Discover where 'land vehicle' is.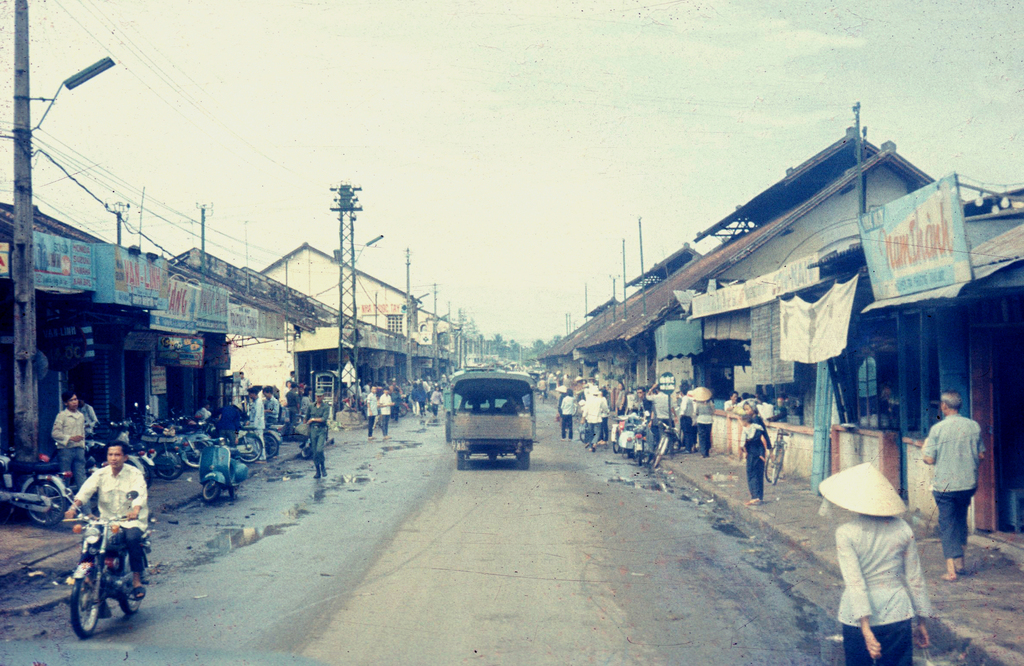
Discovered at <bbox>52, 496, 147, 646</bbox>.
